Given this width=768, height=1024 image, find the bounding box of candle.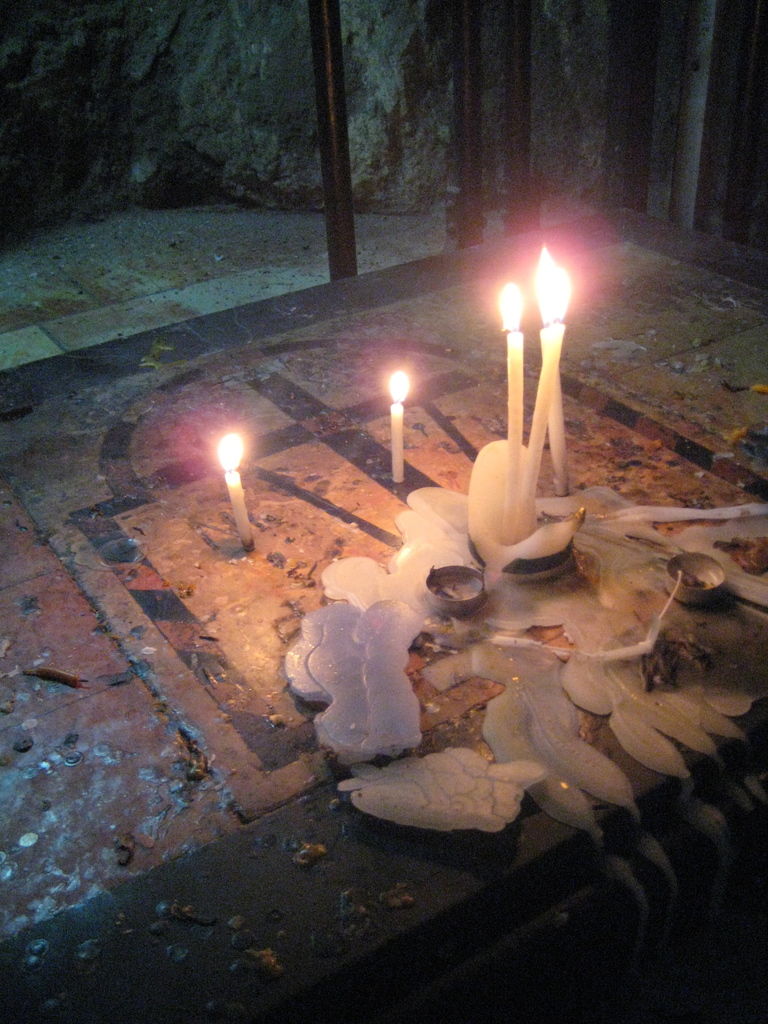
(left=502, top=281, right=521, bottom=477).
